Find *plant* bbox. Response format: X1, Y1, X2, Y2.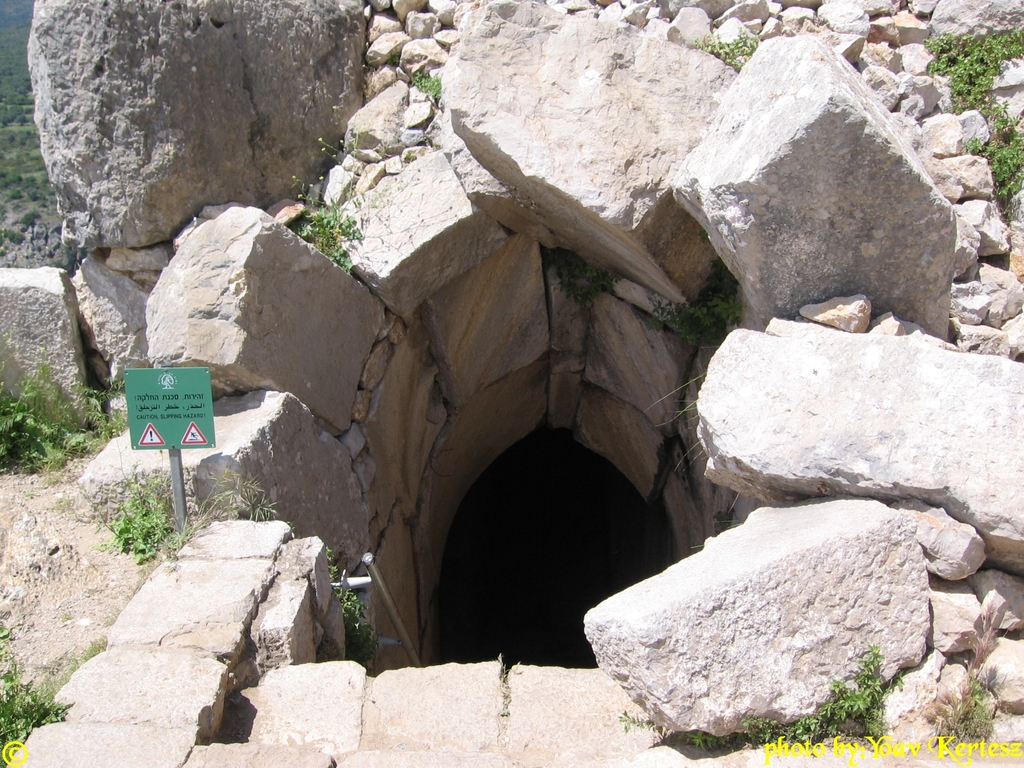
676, 8, 769, 95.
